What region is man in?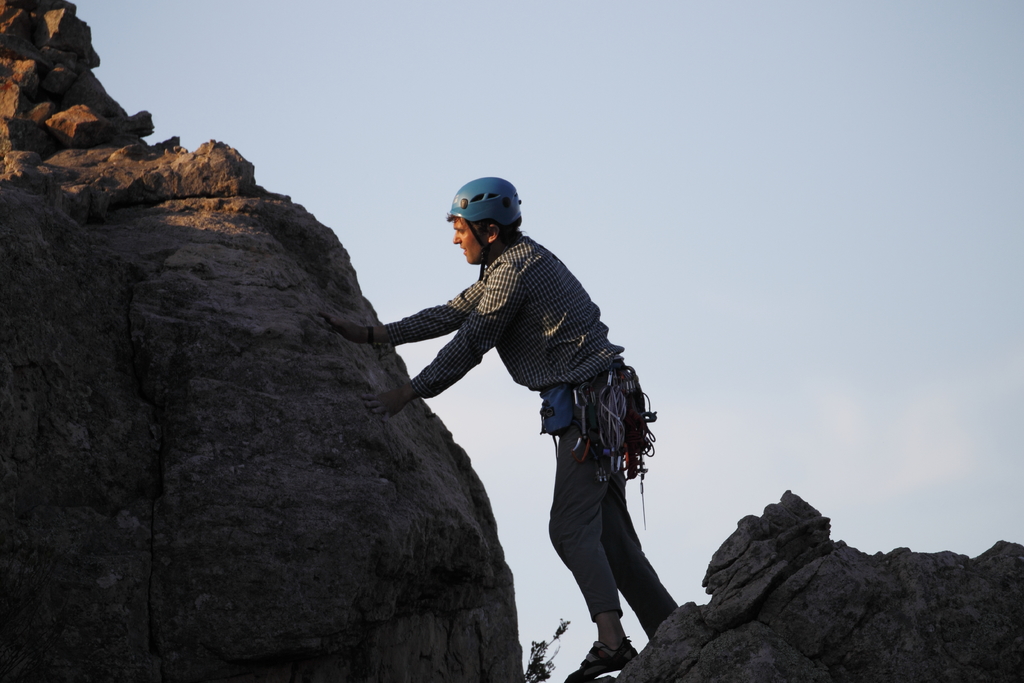
l=368, t=205, r=670, b=606.
